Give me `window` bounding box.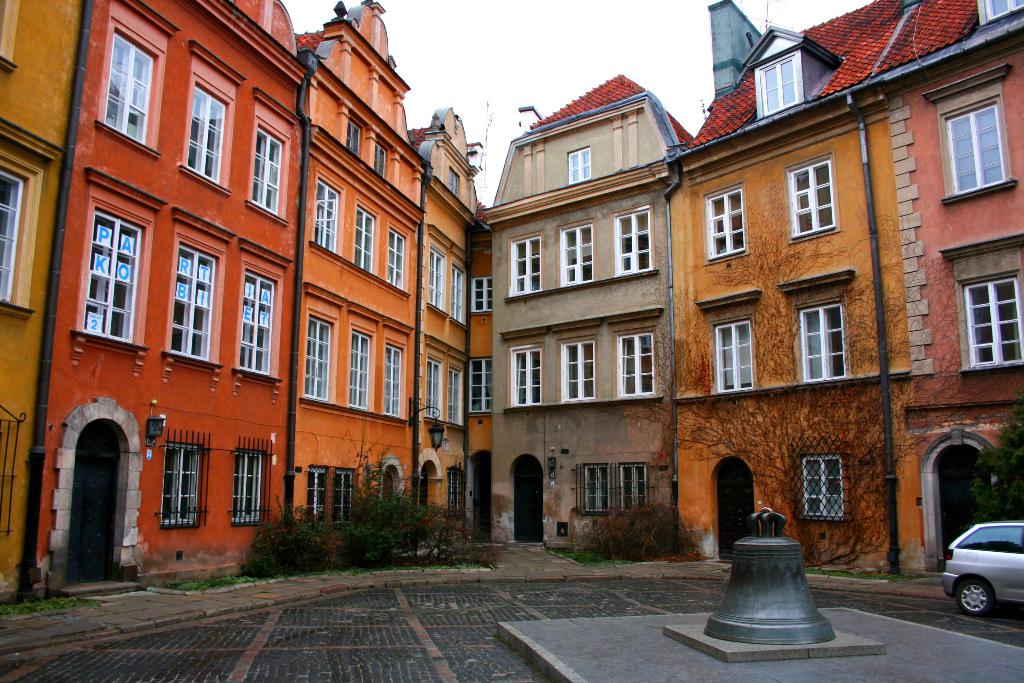
{"left": 466, "top": 280, "right": 492, "bottom": 314}.
